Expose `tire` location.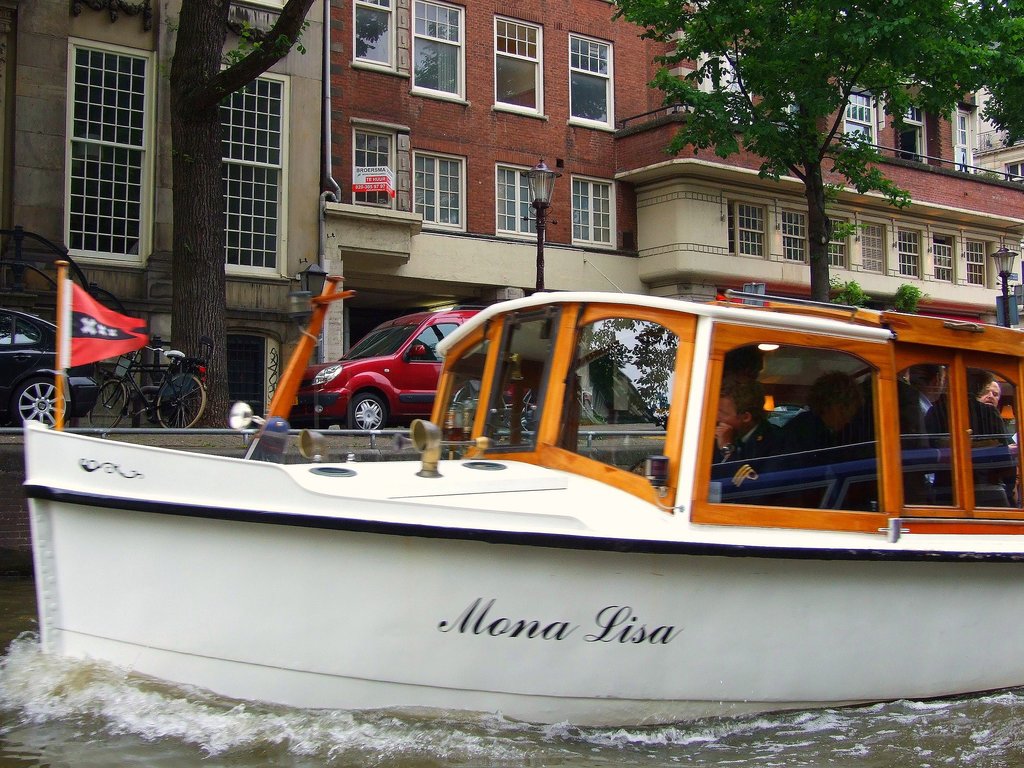
Exposed at 154, 364, 201, 426.
